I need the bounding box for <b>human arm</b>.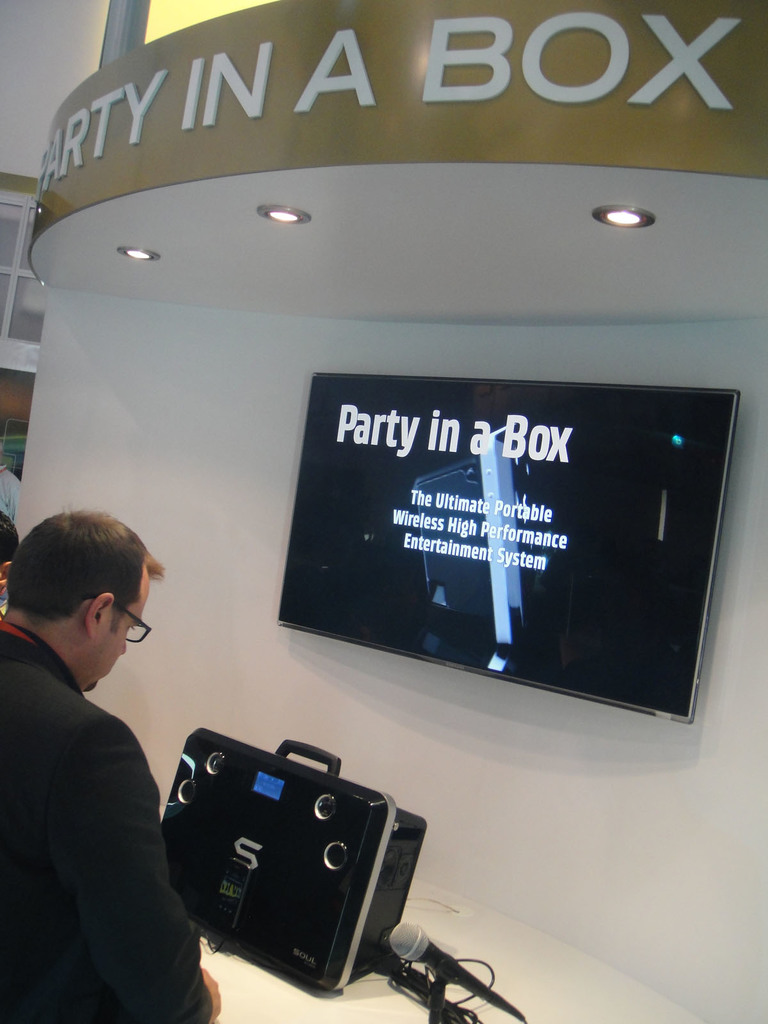
Here it is: BBox(28, 700, 159, 986).
